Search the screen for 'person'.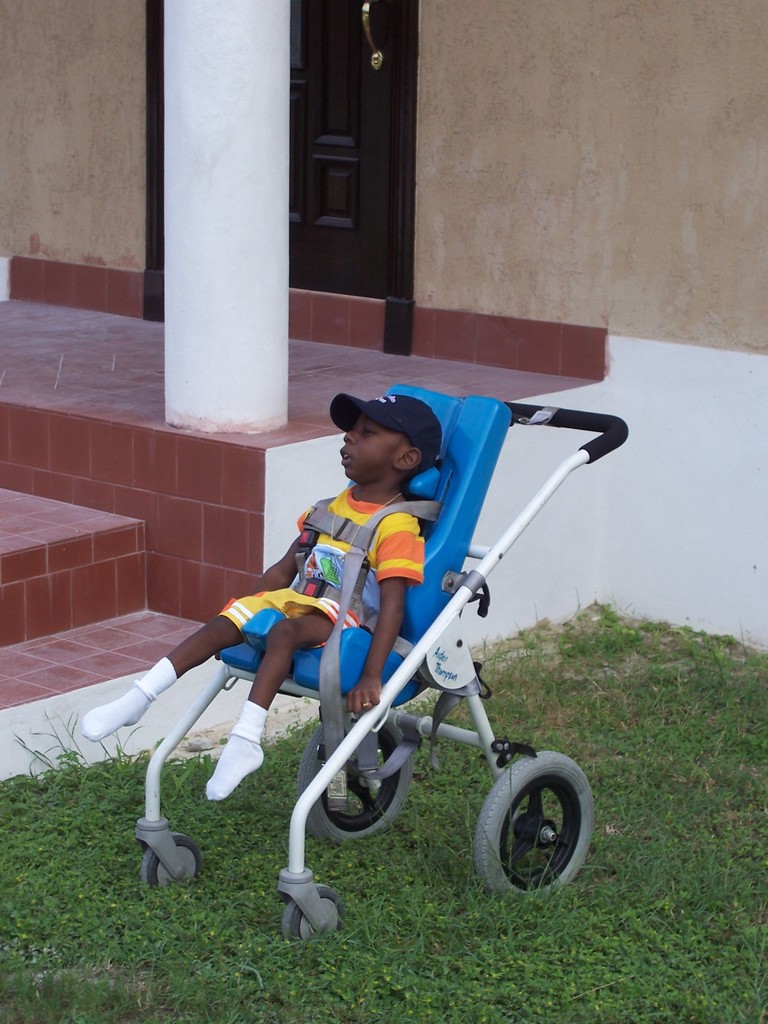
Found at [72,386,450,805].
